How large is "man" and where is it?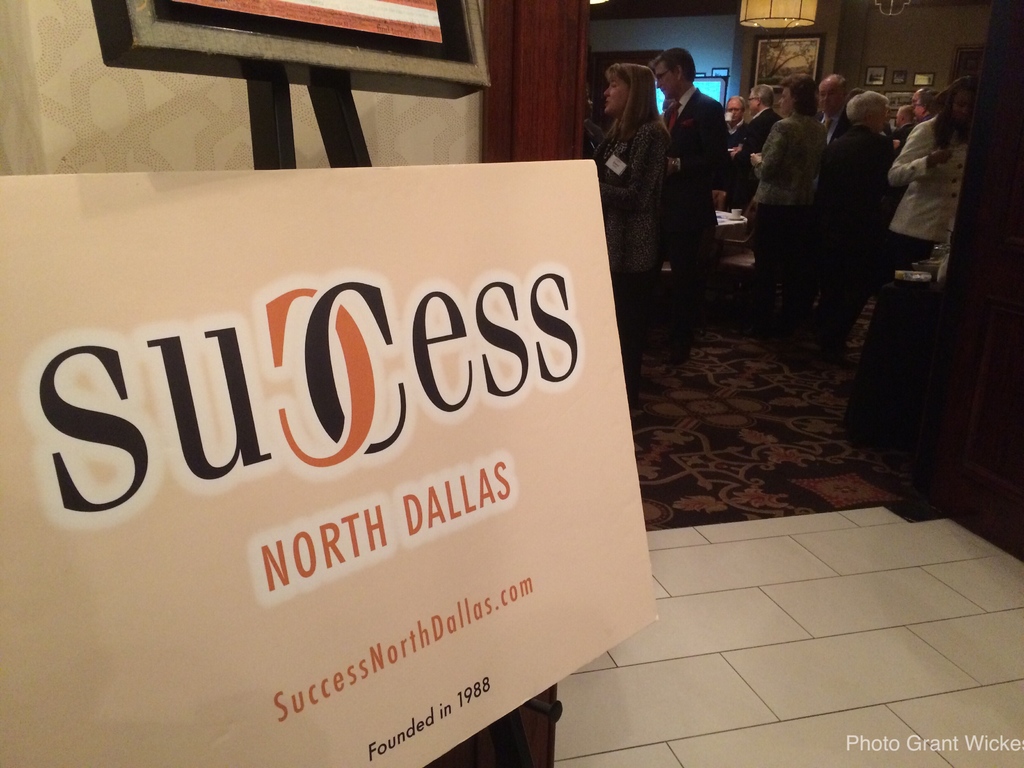
Bounding box: (x1=744, y1=73, x2=829, y2=326).
